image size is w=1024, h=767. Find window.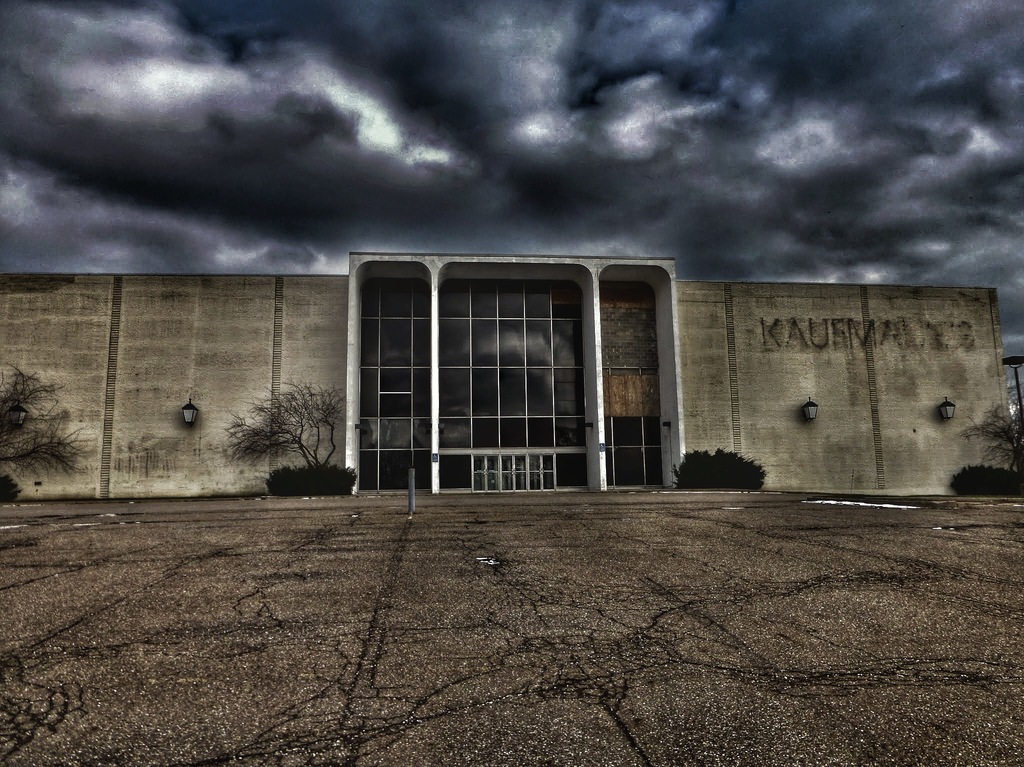
bbox=(596, 267, 678, 490).
